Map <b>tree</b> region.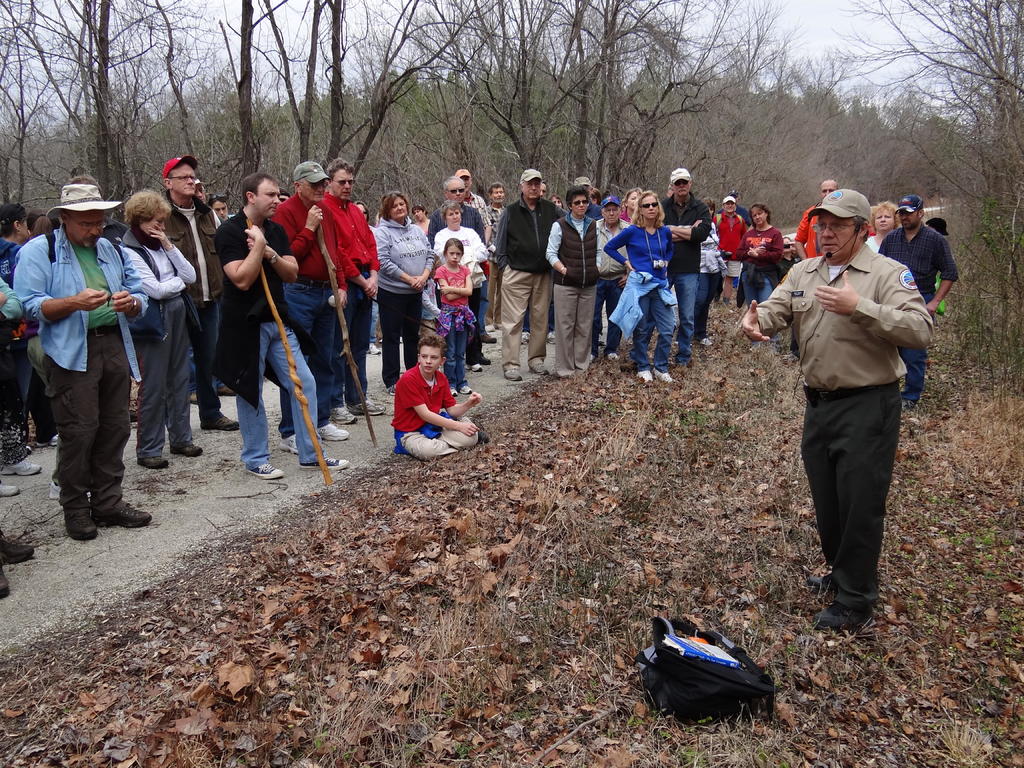
Mapped to (342,0,739,213).
